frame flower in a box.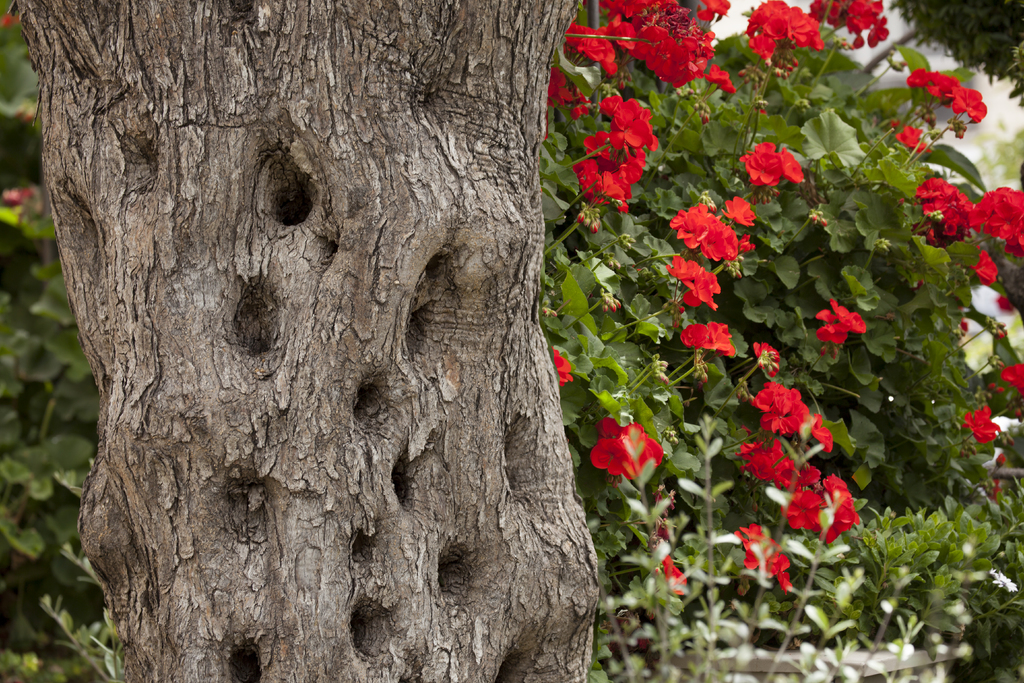
detection(742, 448, 776, 482).
